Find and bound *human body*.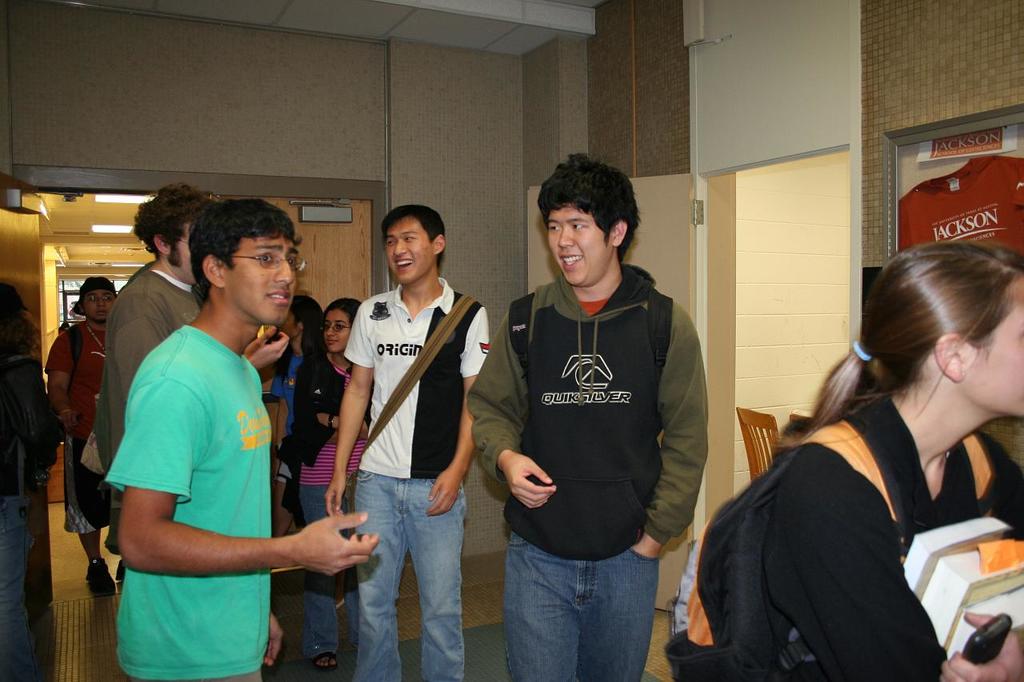
Bound: region(687, 243, 1022, 679).
